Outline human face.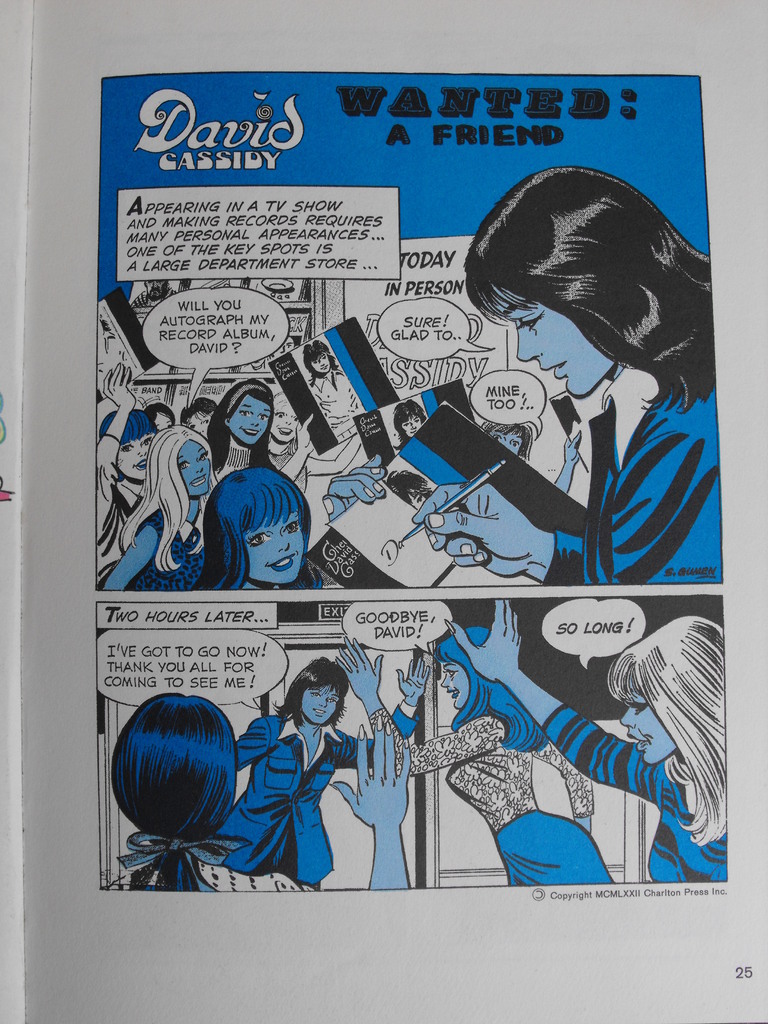
Outline: x1=230, y1=390, x2=270, y2=442.
